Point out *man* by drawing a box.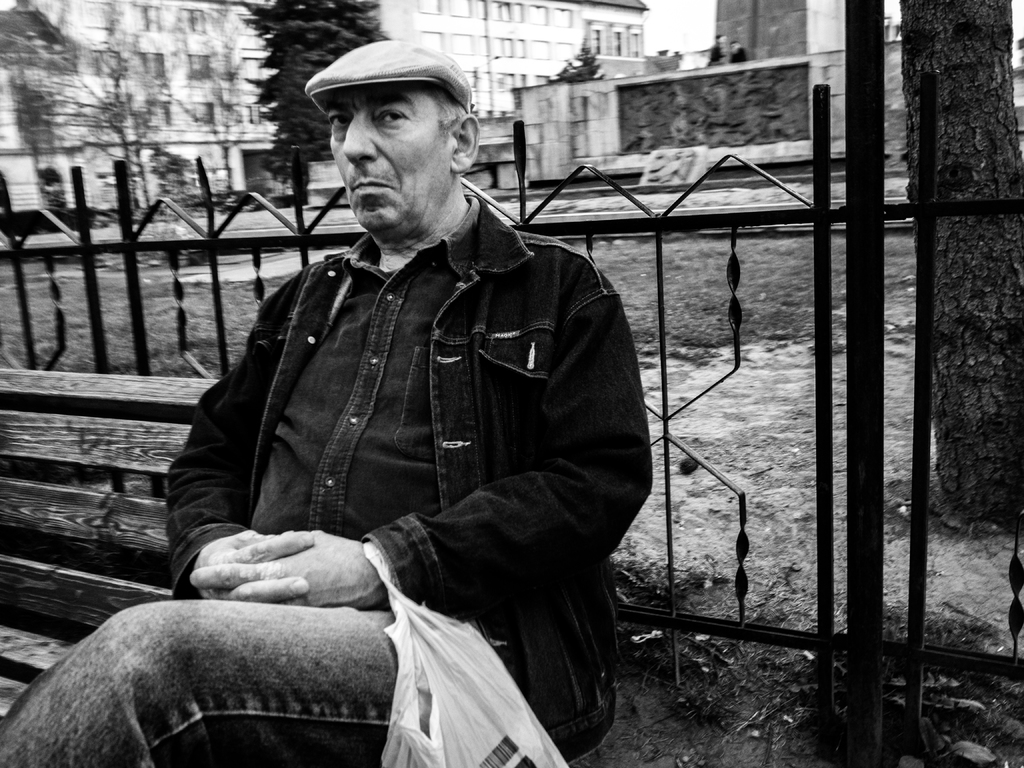
select_region(732, 40, 750, 64).
